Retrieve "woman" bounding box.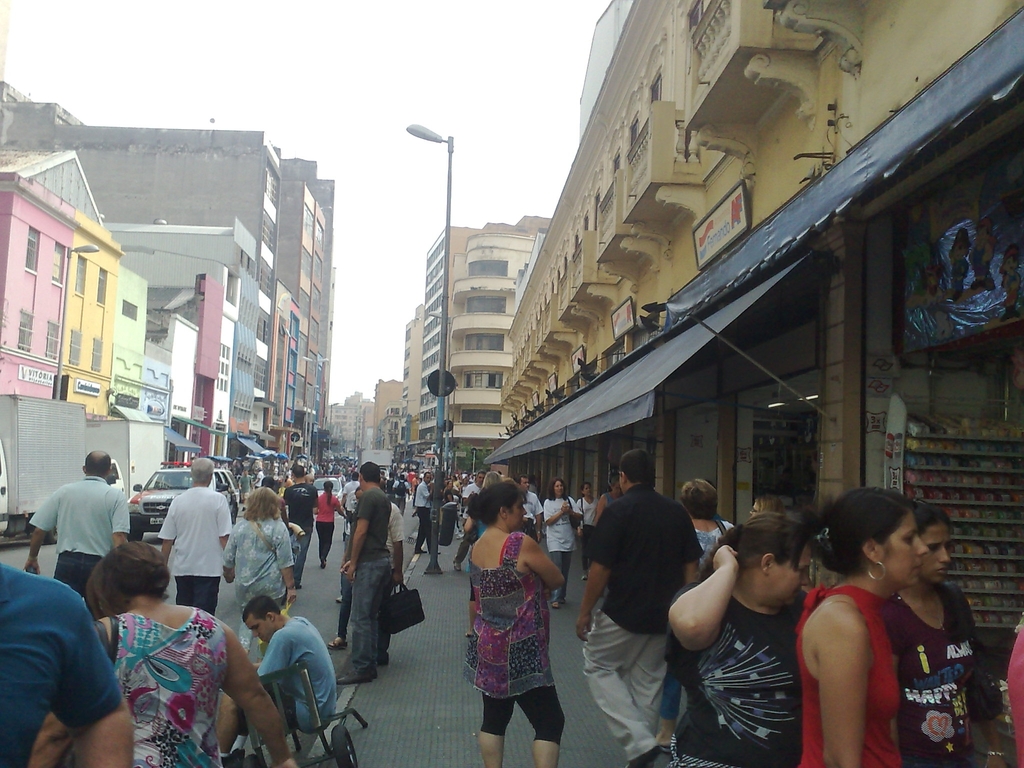
Bounding box: x1=28, y1=547, x2=293, y2=767.
